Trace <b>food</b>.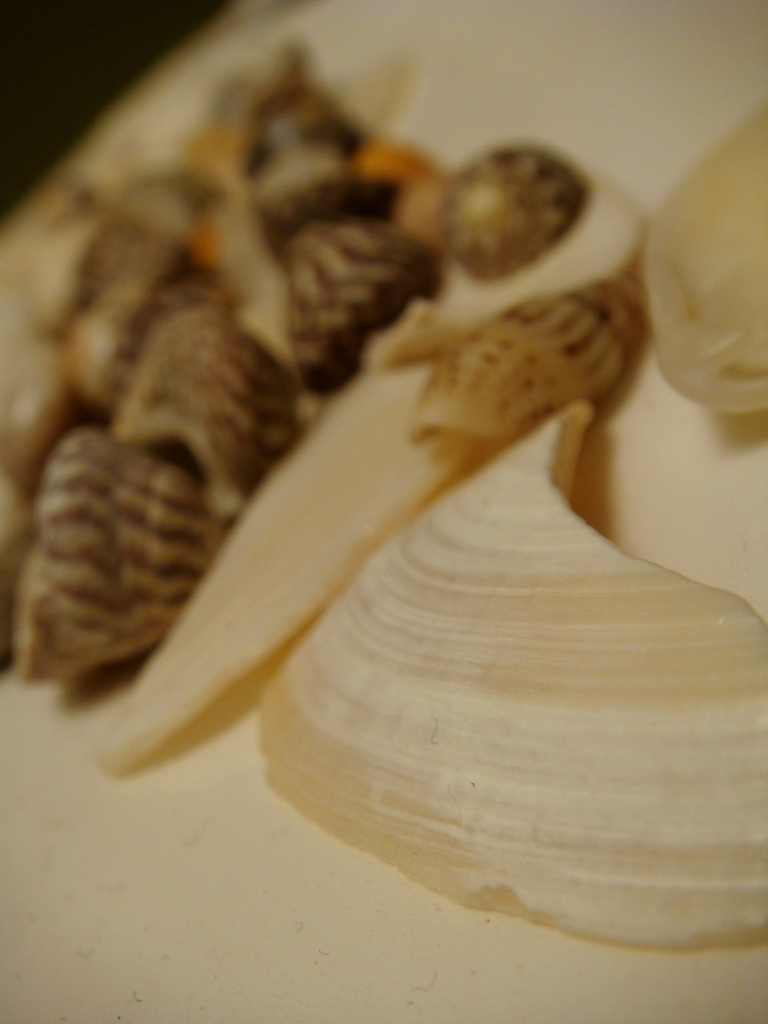
Traced to {"left": 37, "top": 17, "right": 717, "bottom": 895}.
